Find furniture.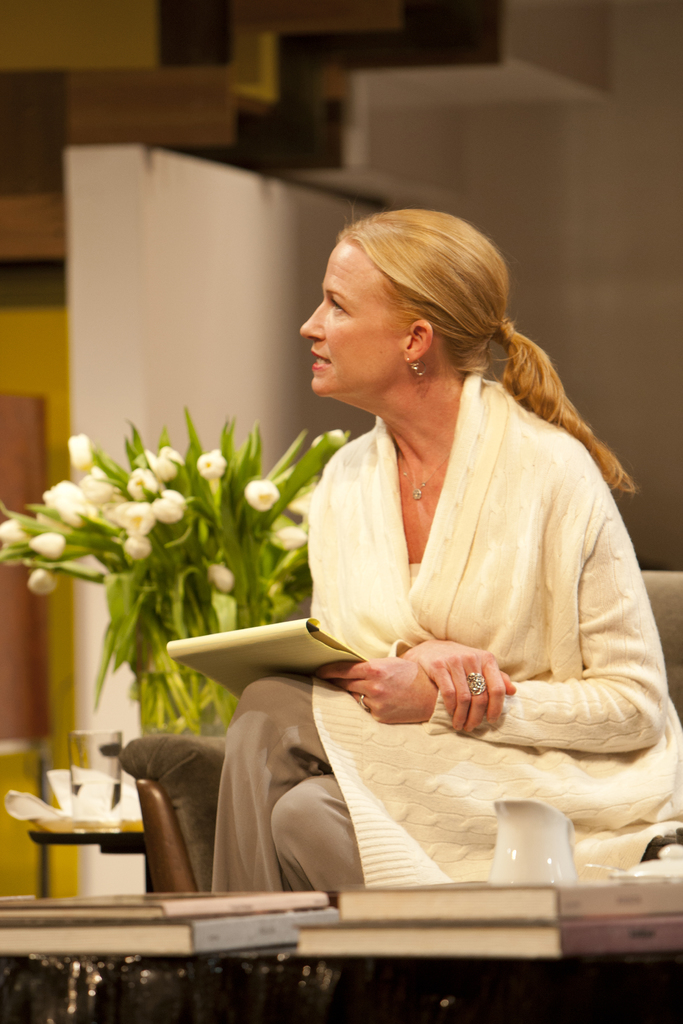
[33,822,145,851].
